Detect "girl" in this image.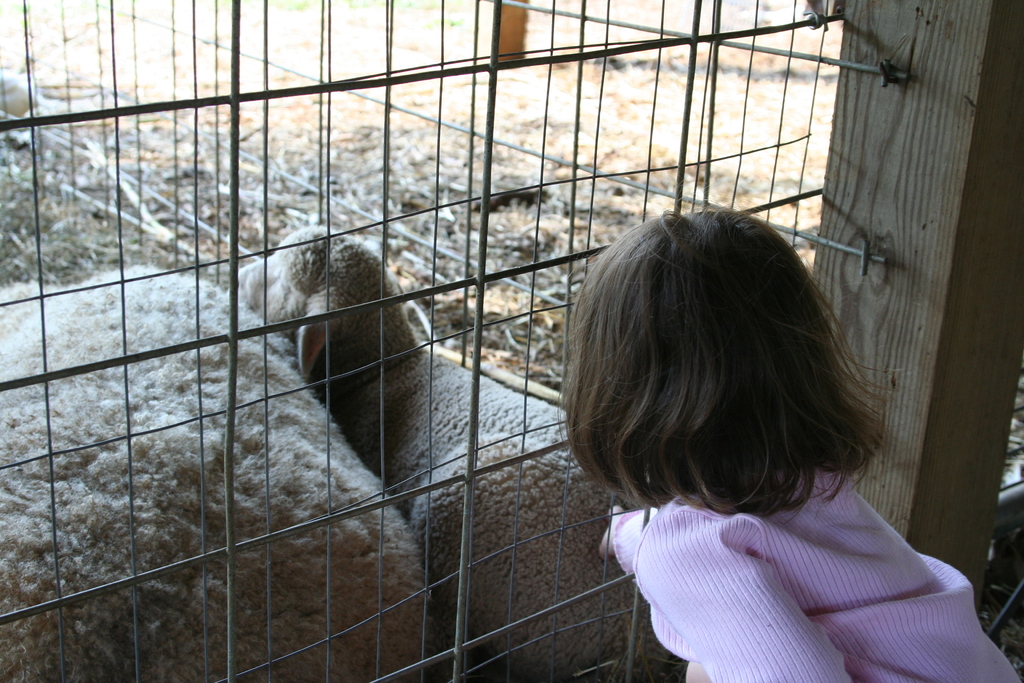
Detection: Rect(555, 206, 1023, 682).
